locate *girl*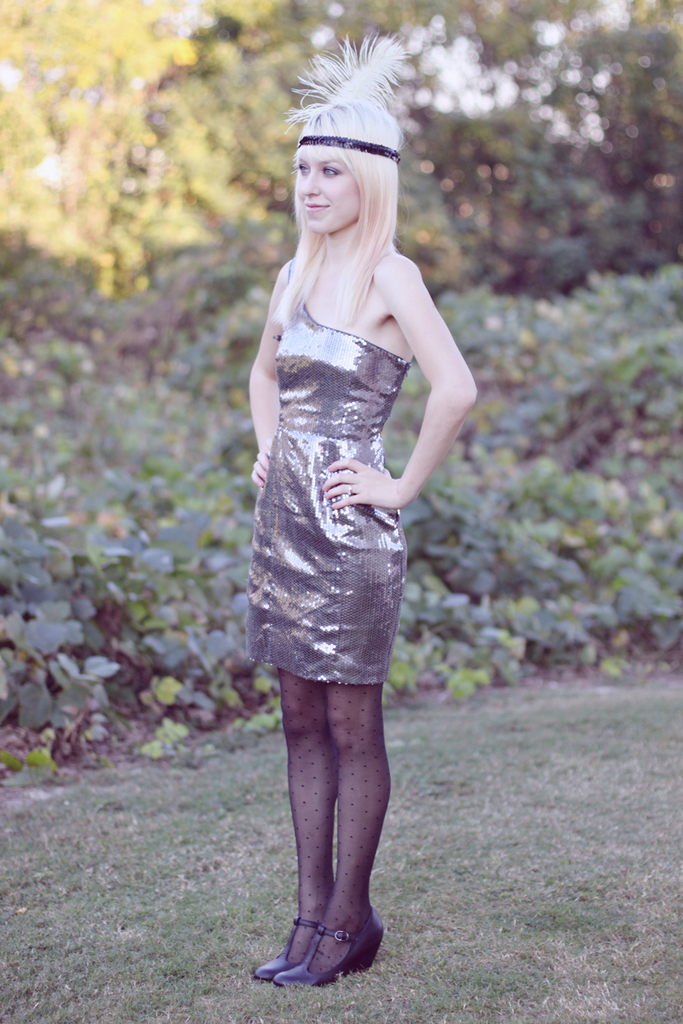
{"left": 248, "top": 39, "right": 476, "bottom": 986}
